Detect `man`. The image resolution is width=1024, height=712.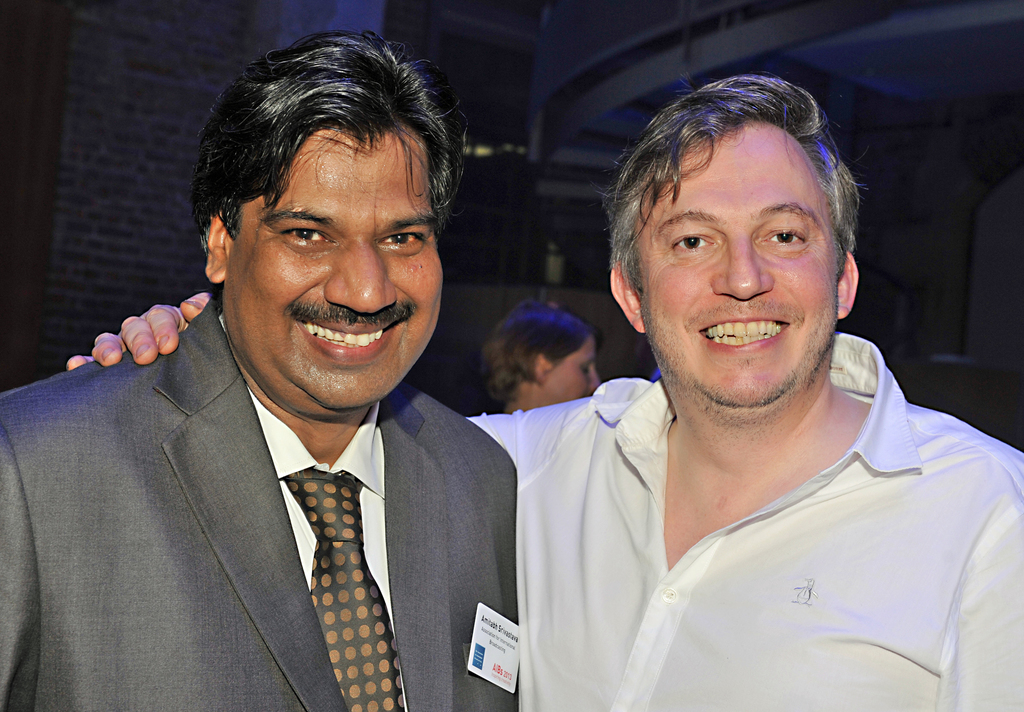
[477, 296, 607, 419].
